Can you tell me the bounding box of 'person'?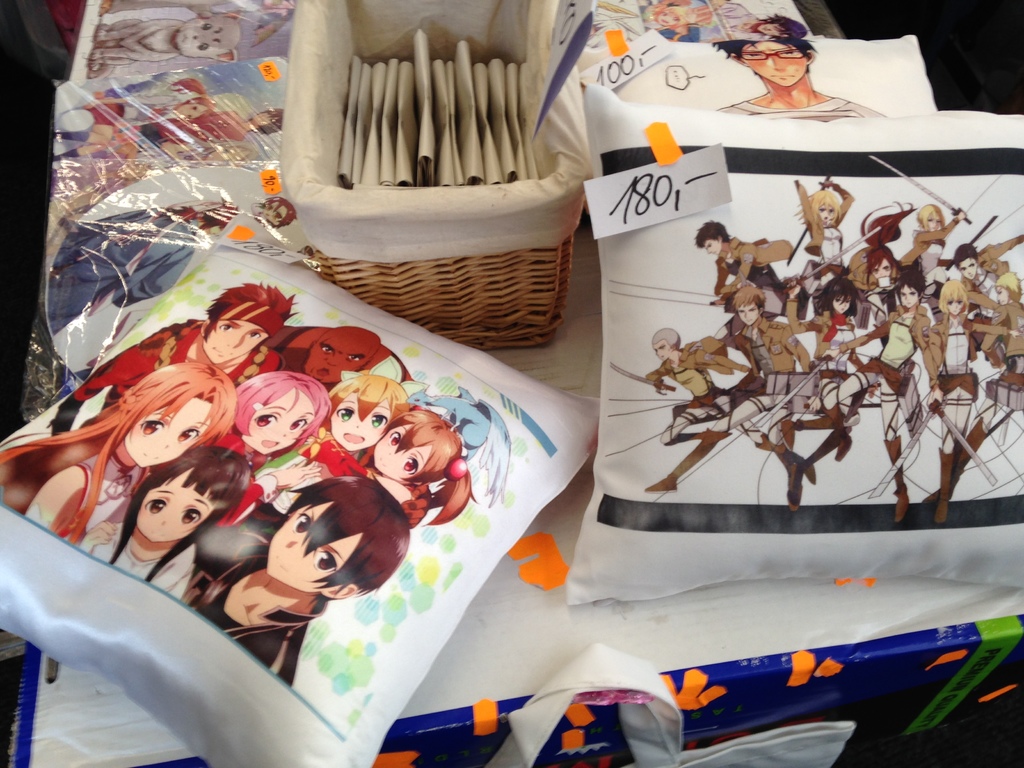
(348, 389, 513, 544).
